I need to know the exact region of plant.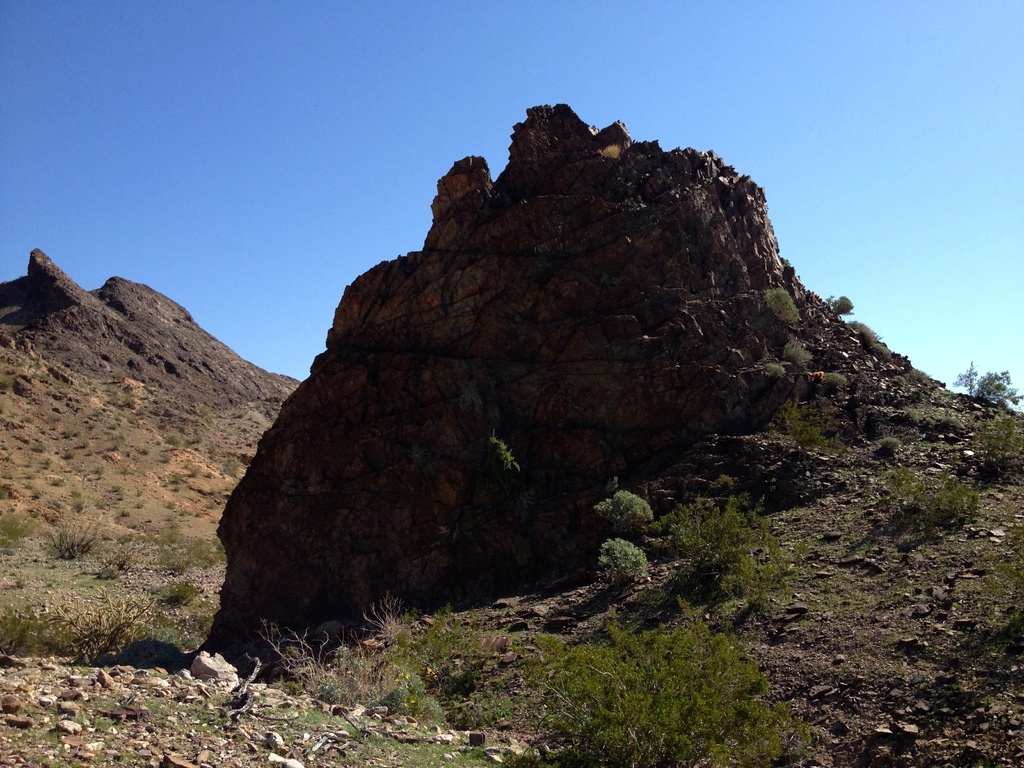
Region: [left=111, top=481, right=120, bottom=490].
